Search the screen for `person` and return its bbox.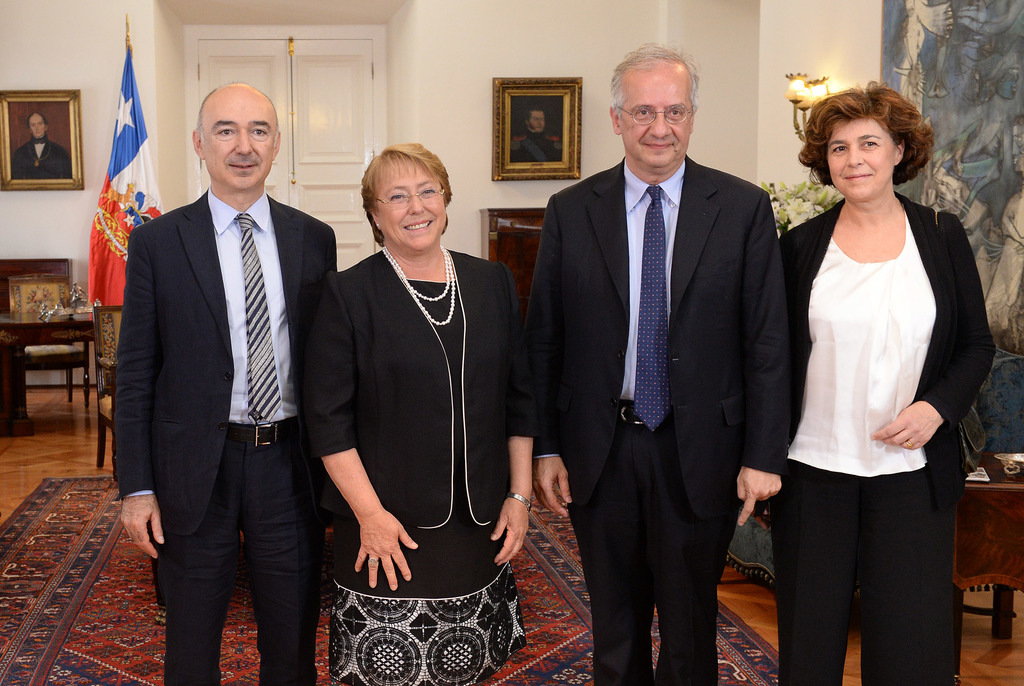
Found: Rect(765, 51, 982, 685).
